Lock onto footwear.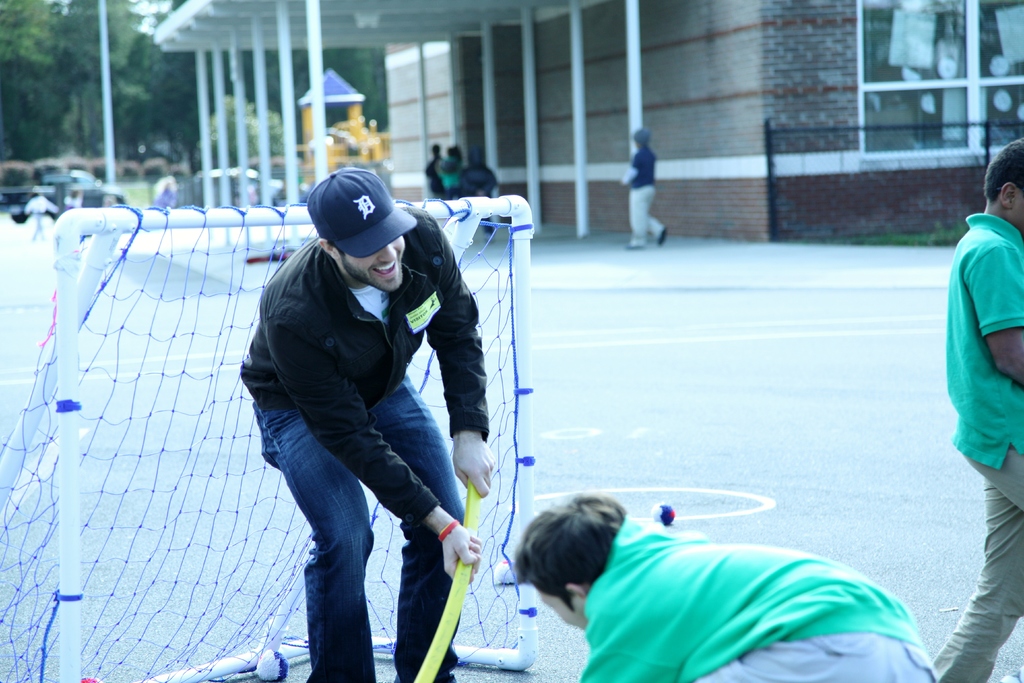
Locked: 655, 223, 668, 247.
